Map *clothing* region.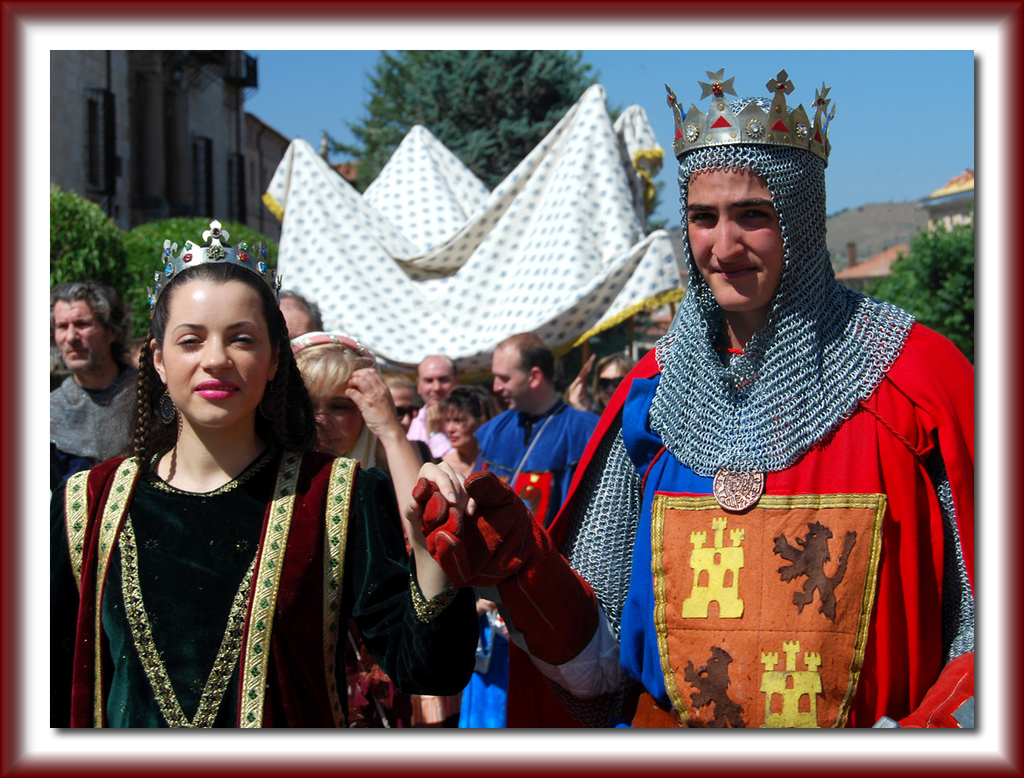
Mapped to (45, 353, 156, 462).
